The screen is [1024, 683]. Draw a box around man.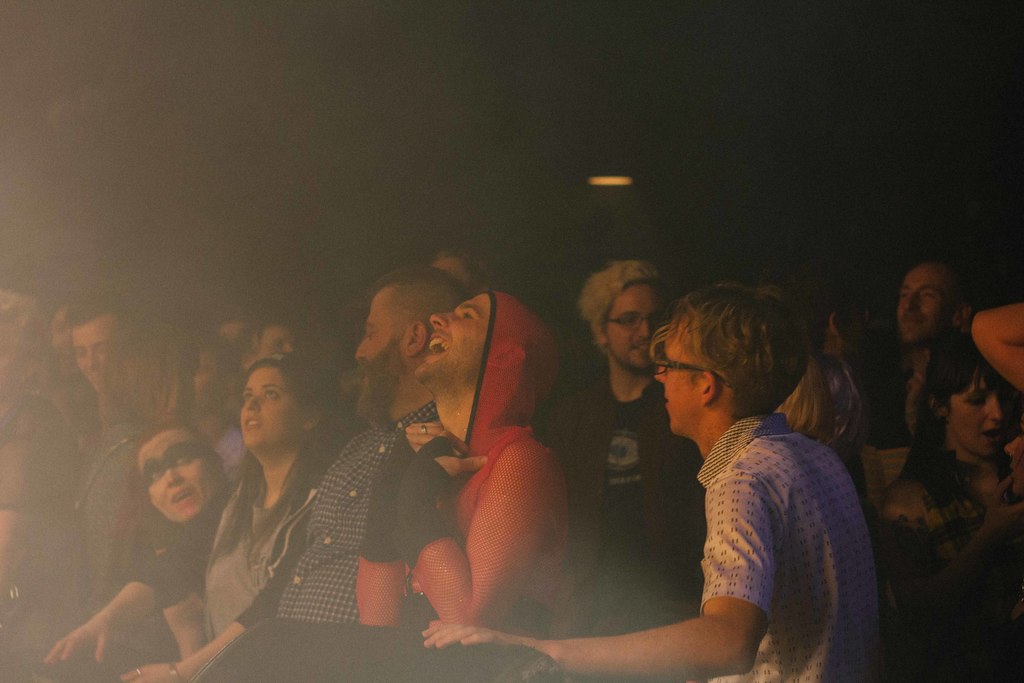
rect(273, 265, 468, 626).
